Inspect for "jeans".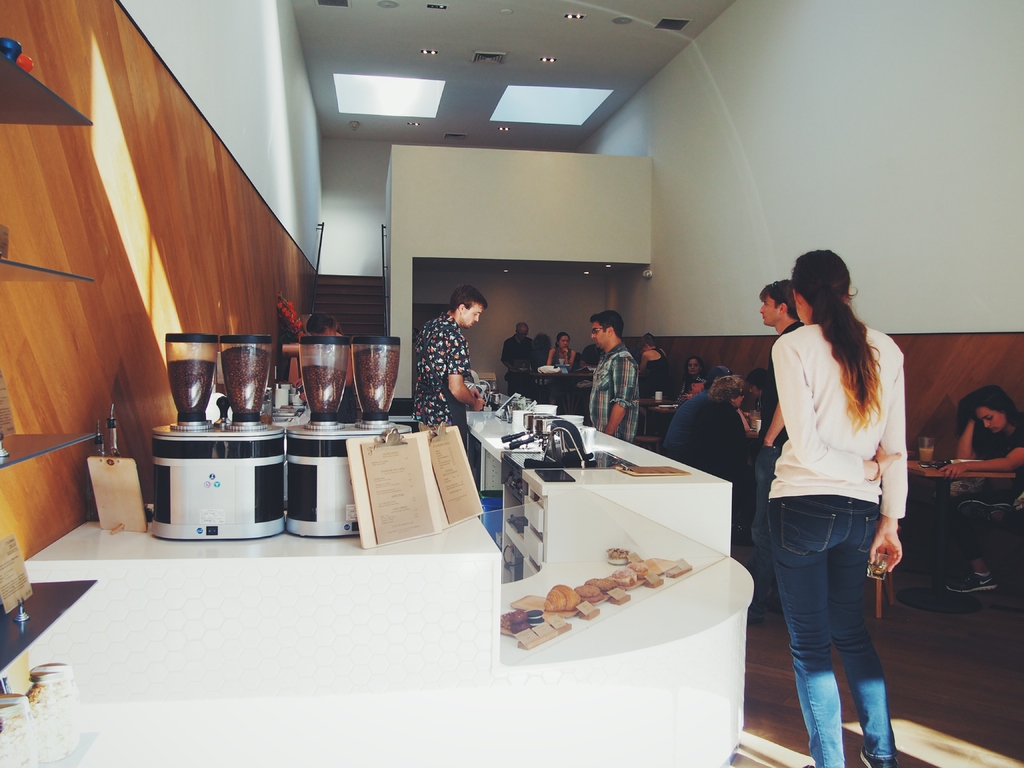
Inspection: 765:494:900:767.
